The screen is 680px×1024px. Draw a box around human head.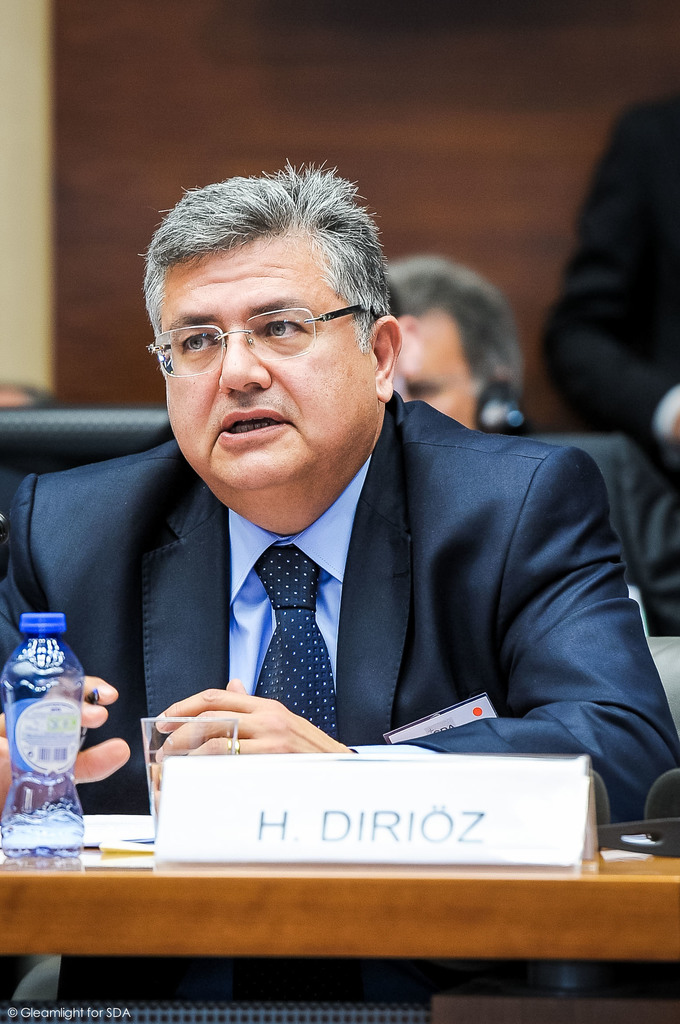
378/253/543/439.
